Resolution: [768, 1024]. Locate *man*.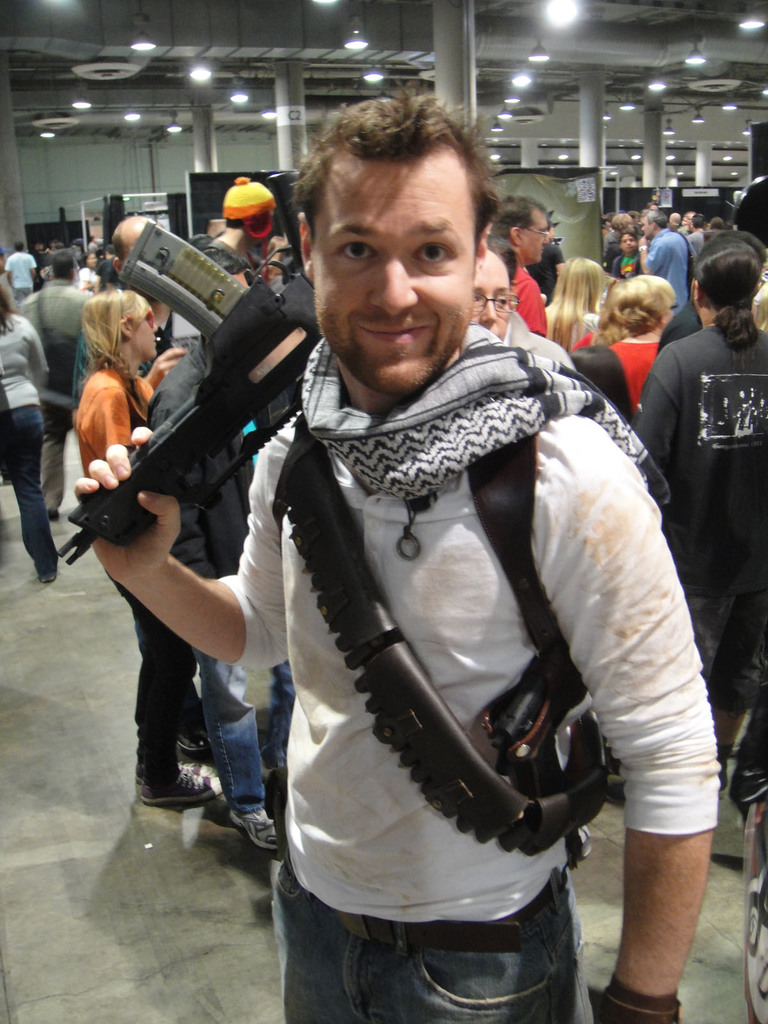
pyautogui.locateOnScreen(632, 206, 694, 314).
